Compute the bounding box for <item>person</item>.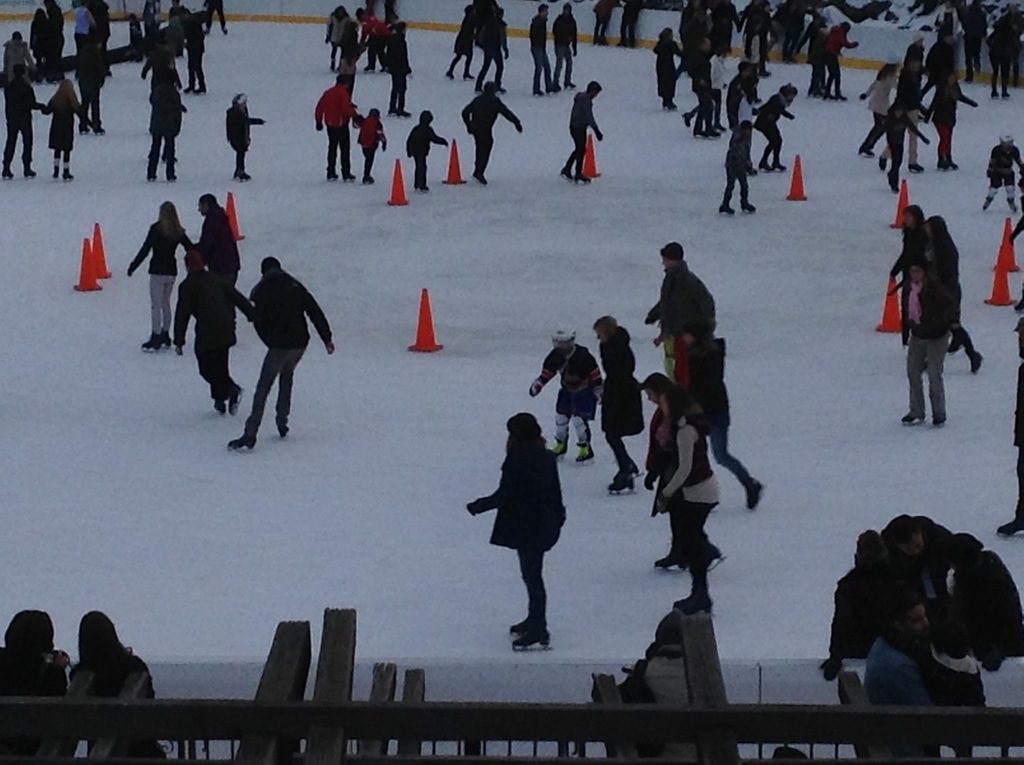
[45, 0, 63, 60].
